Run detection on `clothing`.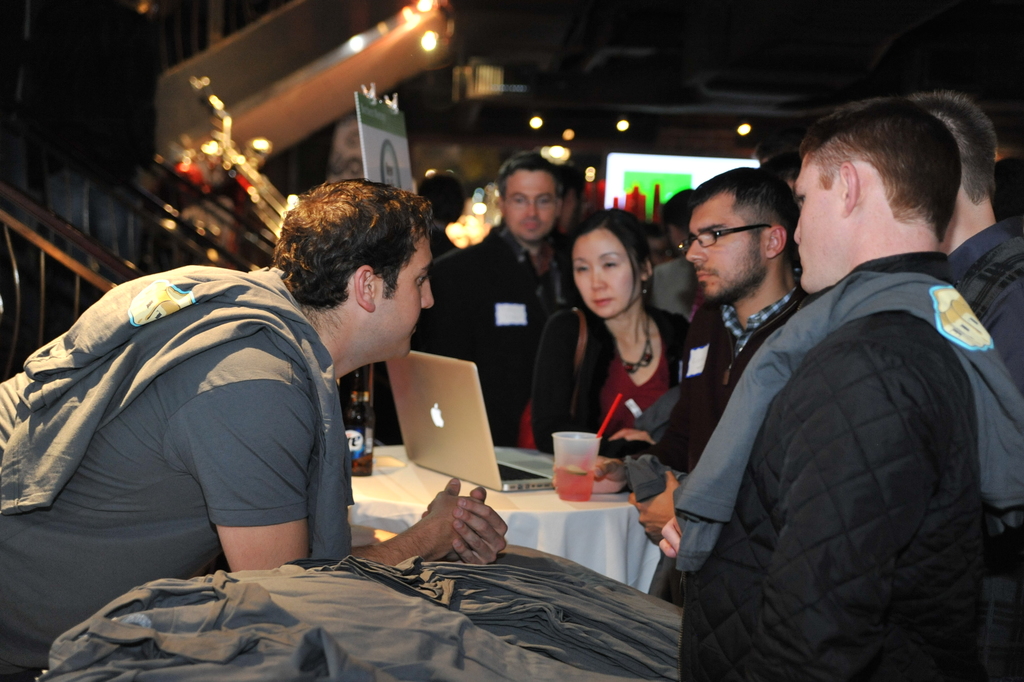
Result: x1=949, y1=222, x2=1023, y2=681.
